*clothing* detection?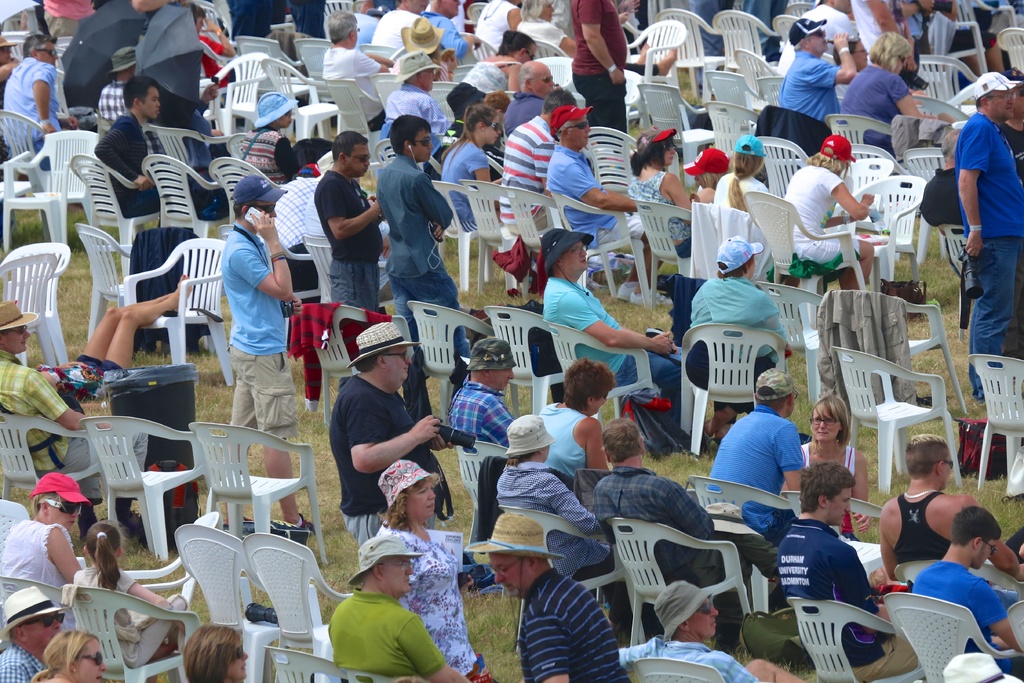
(378,144,472,353)
